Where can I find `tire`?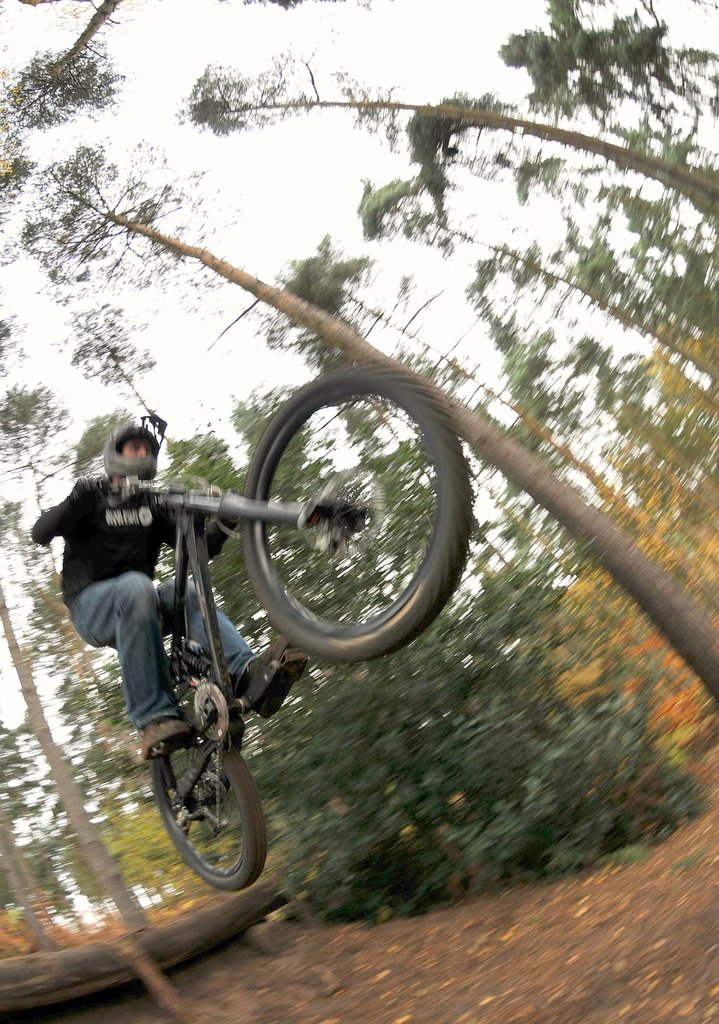
You can find it at x1=240 y1=362 x2=470 y2=659.
